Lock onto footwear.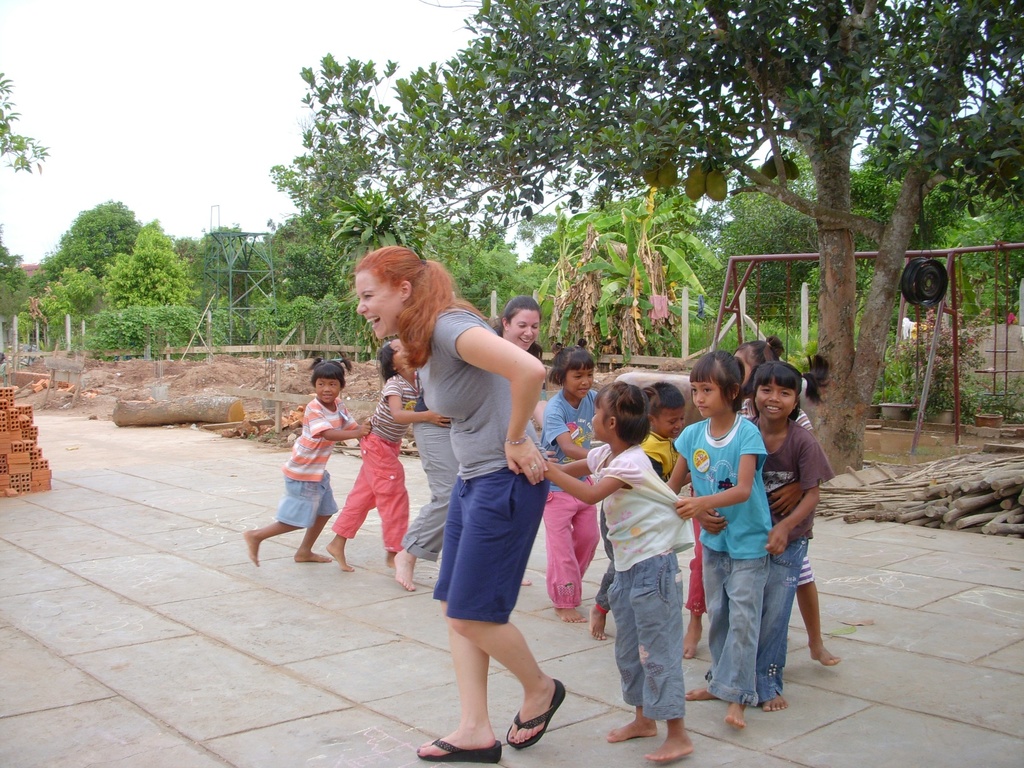
Locked: (left=413, top=734, right=504, bottom=760).
